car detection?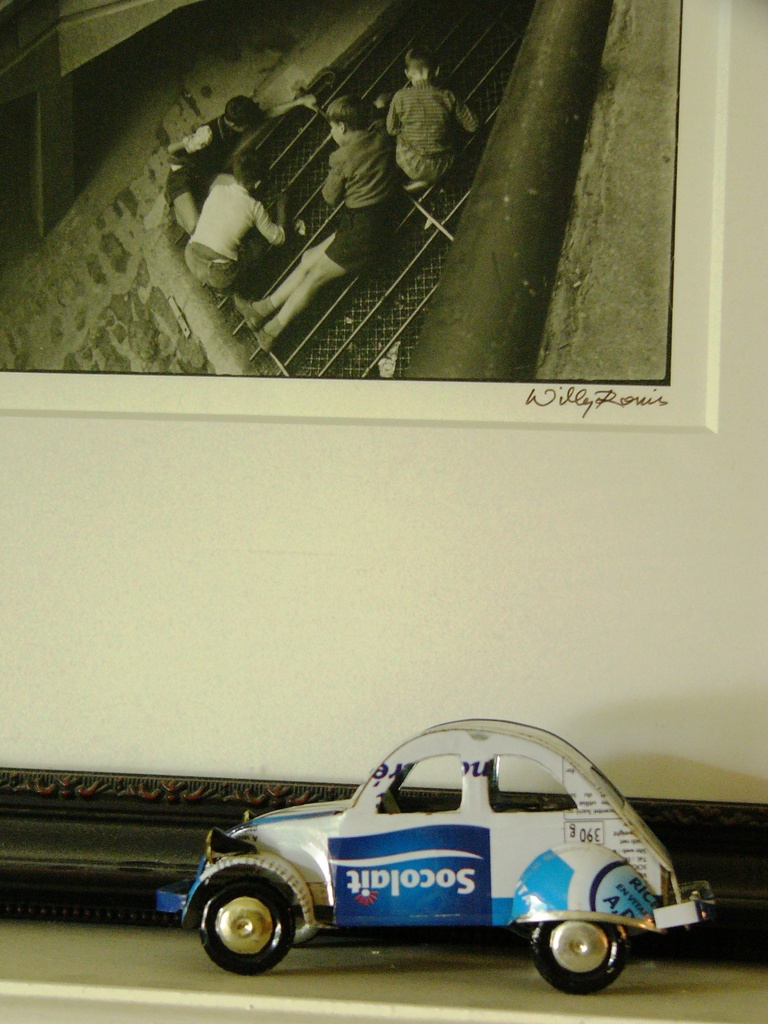
<box>156,712,716,1000</box>
